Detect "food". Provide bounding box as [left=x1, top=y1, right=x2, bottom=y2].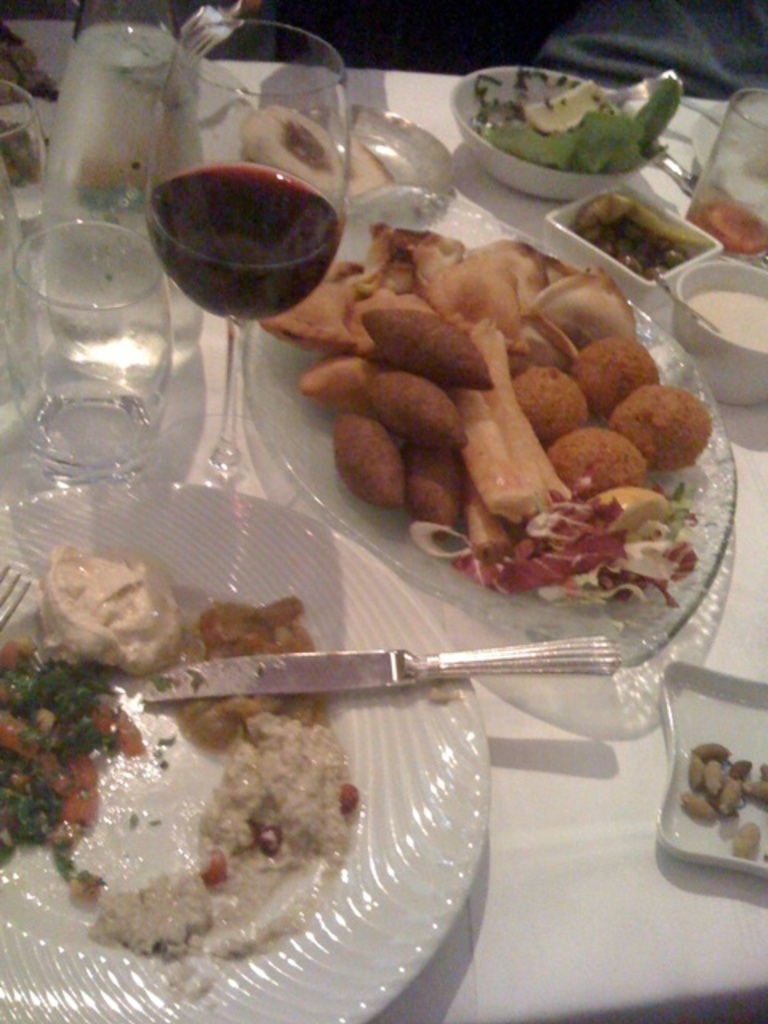
[left=38, top=550, right=422, bottom=986].
